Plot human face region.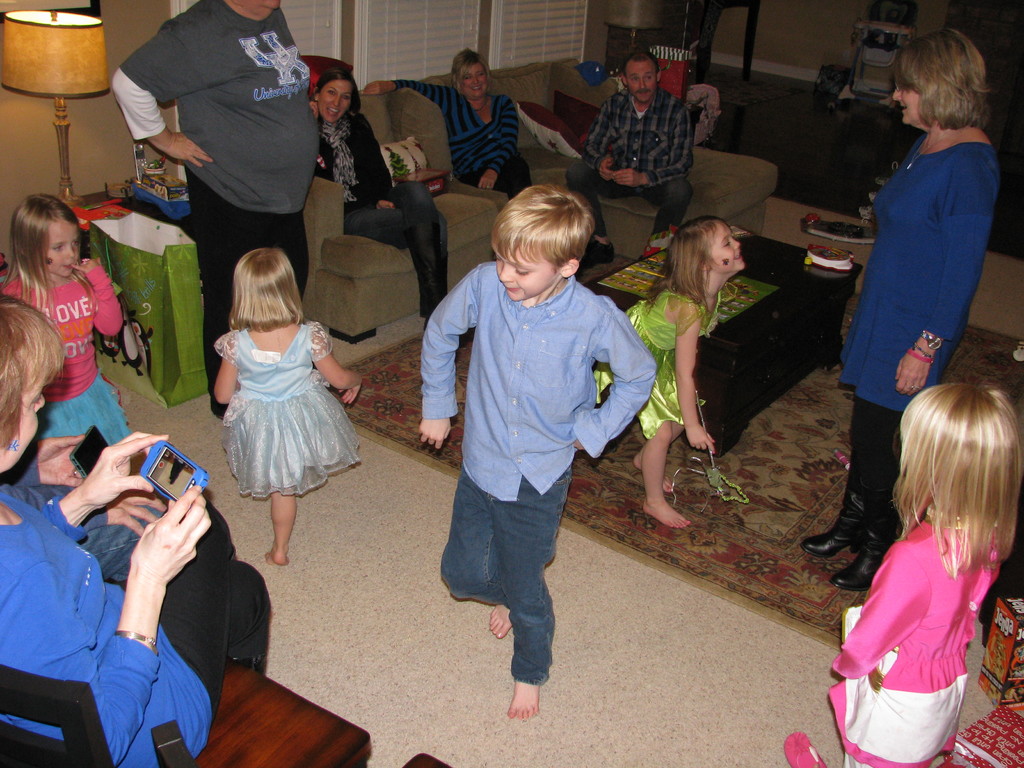
Plotted at bbox=(887, 71, 929, 125).
